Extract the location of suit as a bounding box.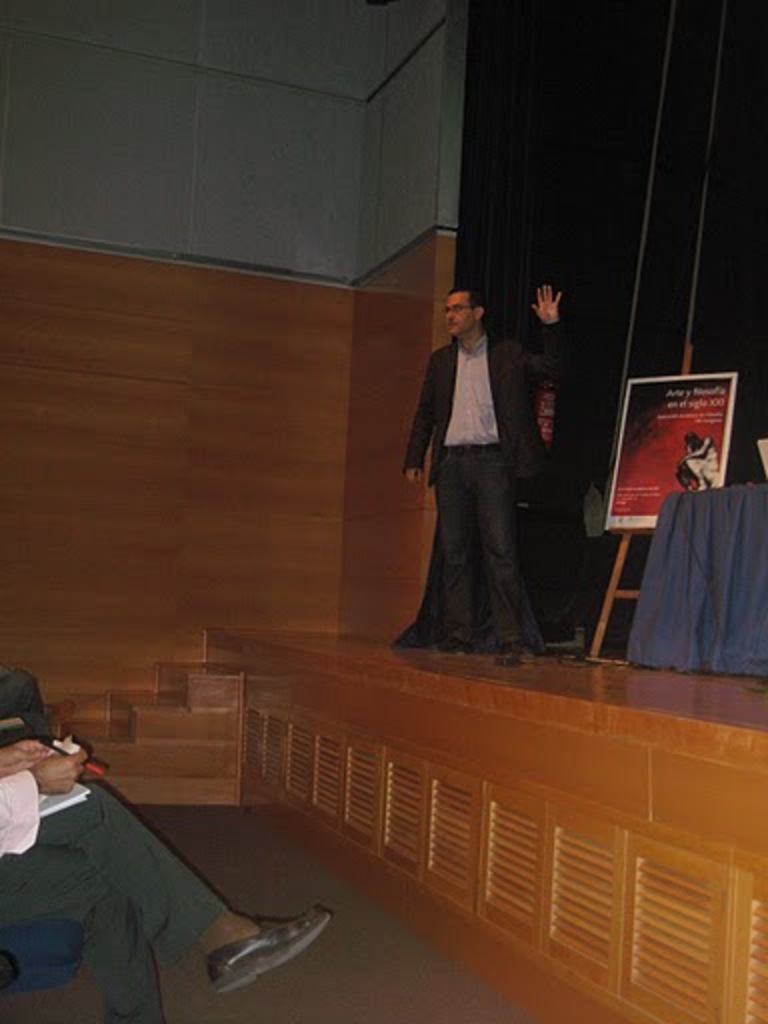
select_region(404, 328, 582, 644).
